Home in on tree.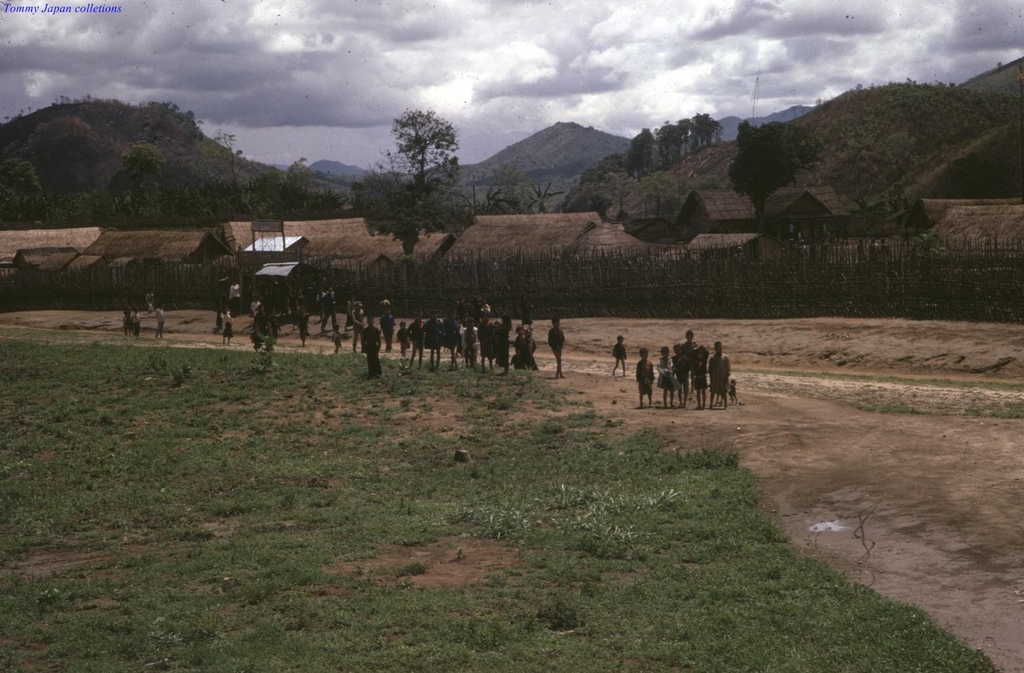
Homed in at [x1=729, y1=117, x2=807, y2=217].
